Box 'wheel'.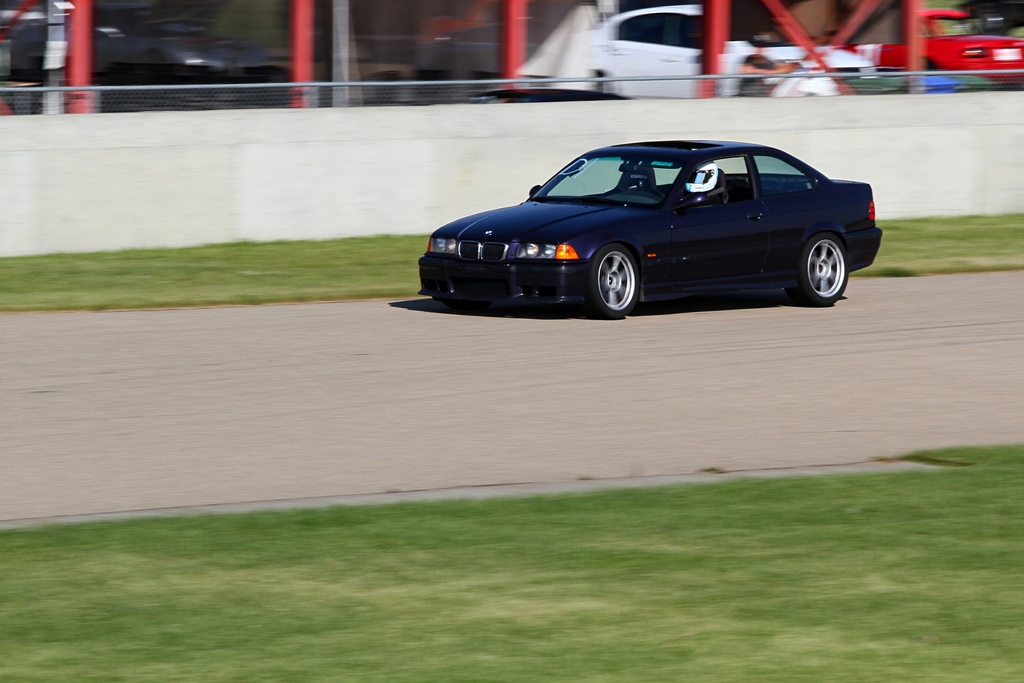
BBox(794, 243, 845, 299).
